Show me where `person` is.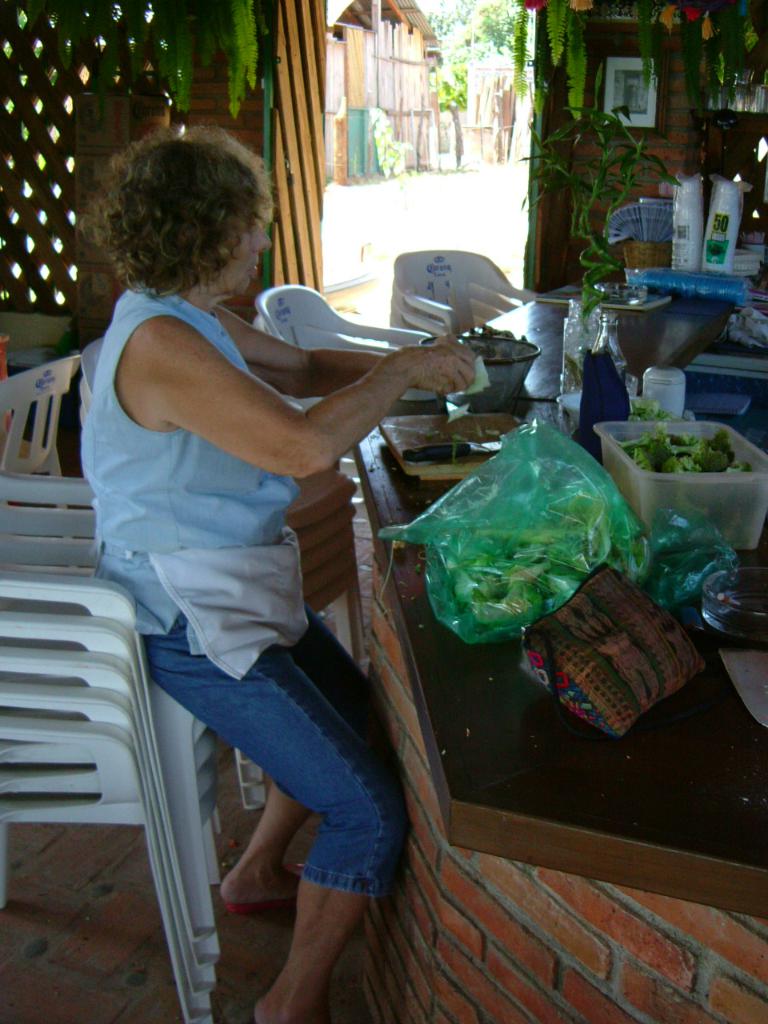
`person` is at <box>102,143,450,980</box>.
